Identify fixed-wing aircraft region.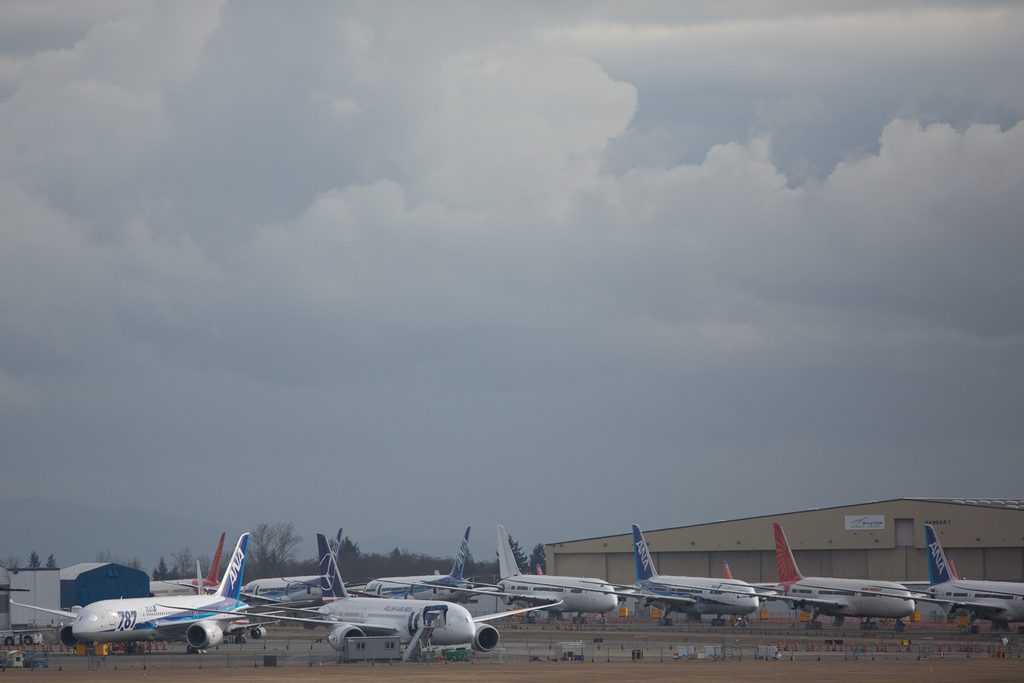
Region: bbox=(360, 524, 468, 593).
